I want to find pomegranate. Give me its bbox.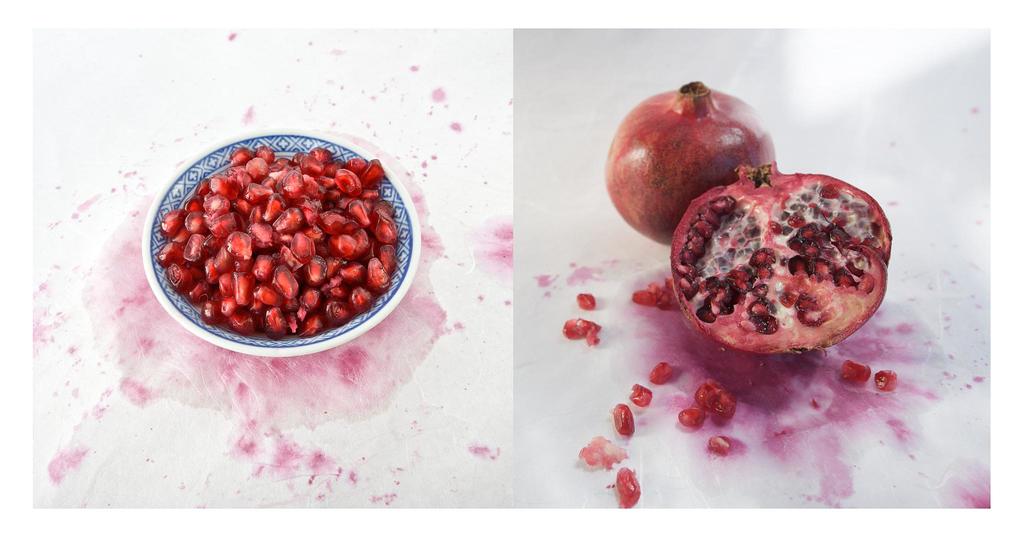
box(609, 78, 776, 250).
